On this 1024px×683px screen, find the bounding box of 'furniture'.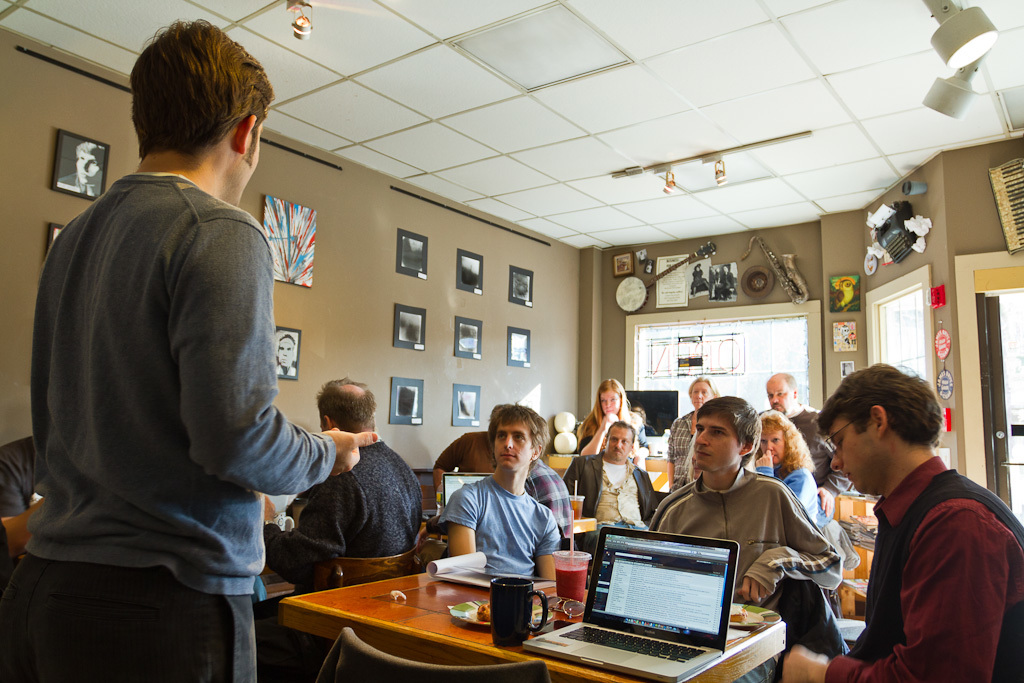
Bounding box: (316, 623, 547, 681).
